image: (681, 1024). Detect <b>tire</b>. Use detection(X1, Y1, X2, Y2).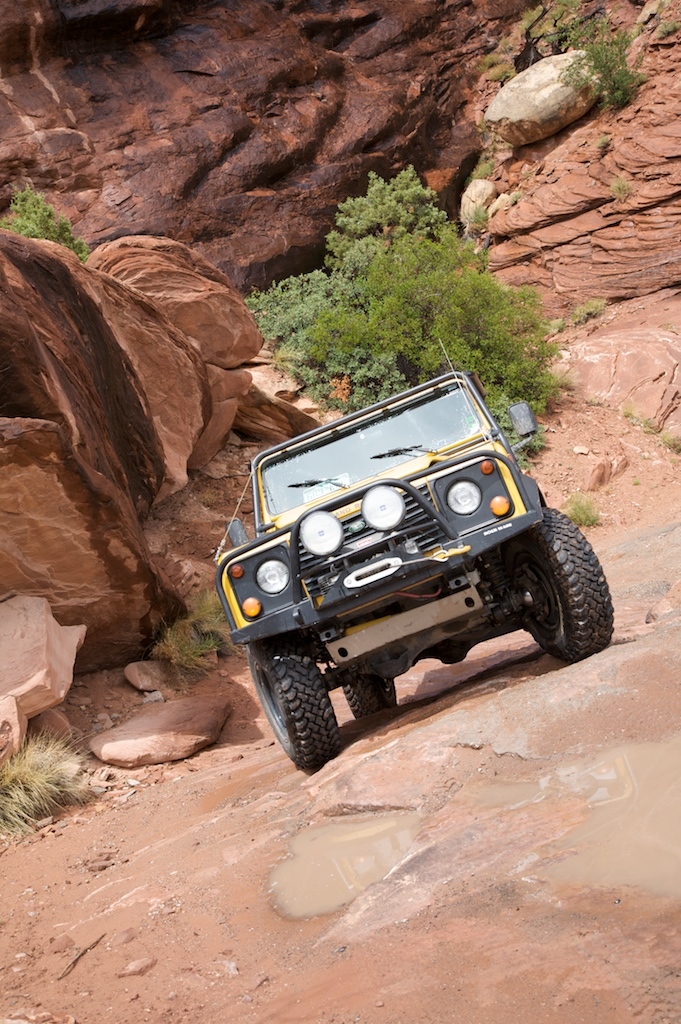
detection(258, 637, 360, 769).
